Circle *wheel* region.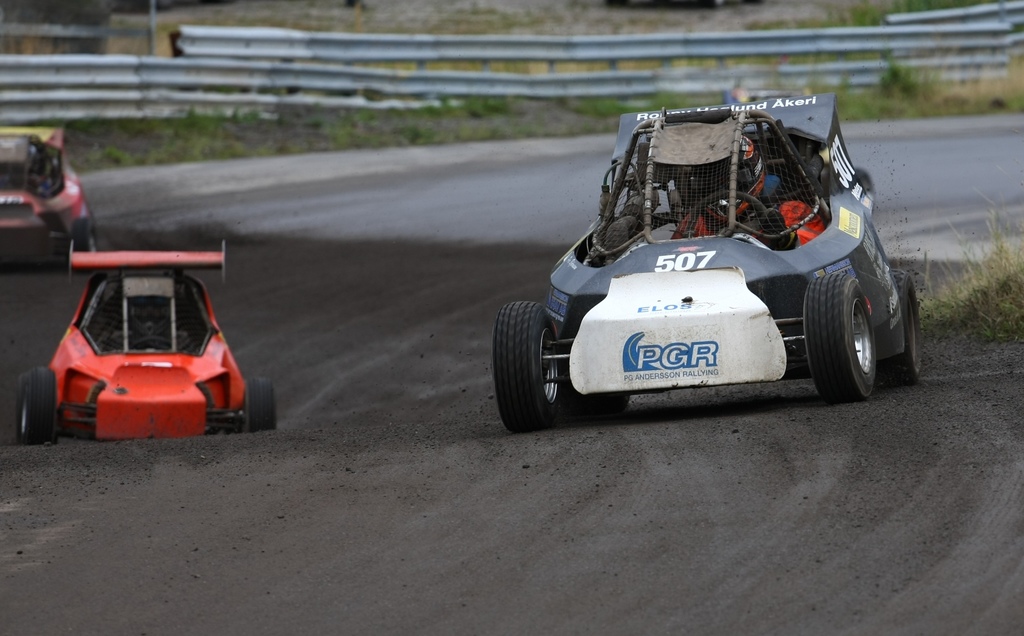
Region: region(16, 372, 57, 440).
